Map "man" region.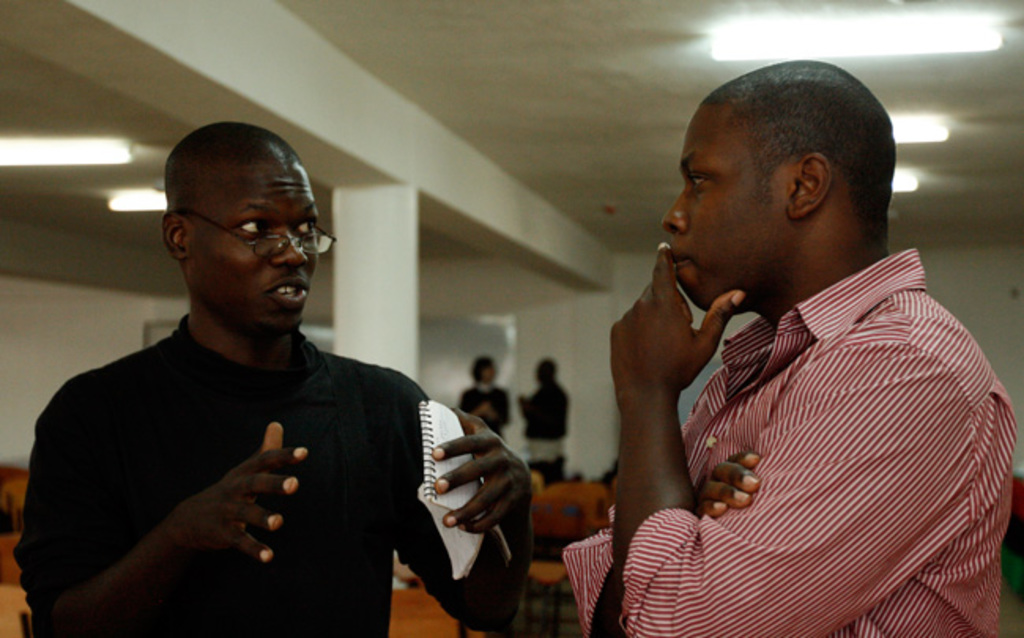
Mapped to 43,110,517,627.
